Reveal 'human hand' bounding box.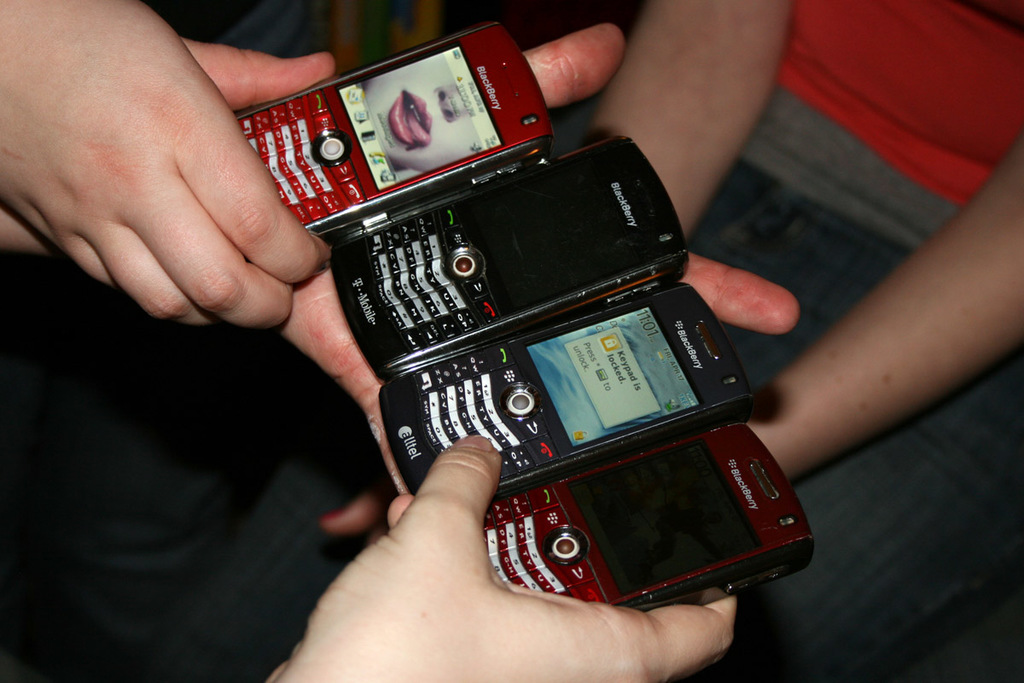
Revealed: BBox(264, 434, 737, 682).
